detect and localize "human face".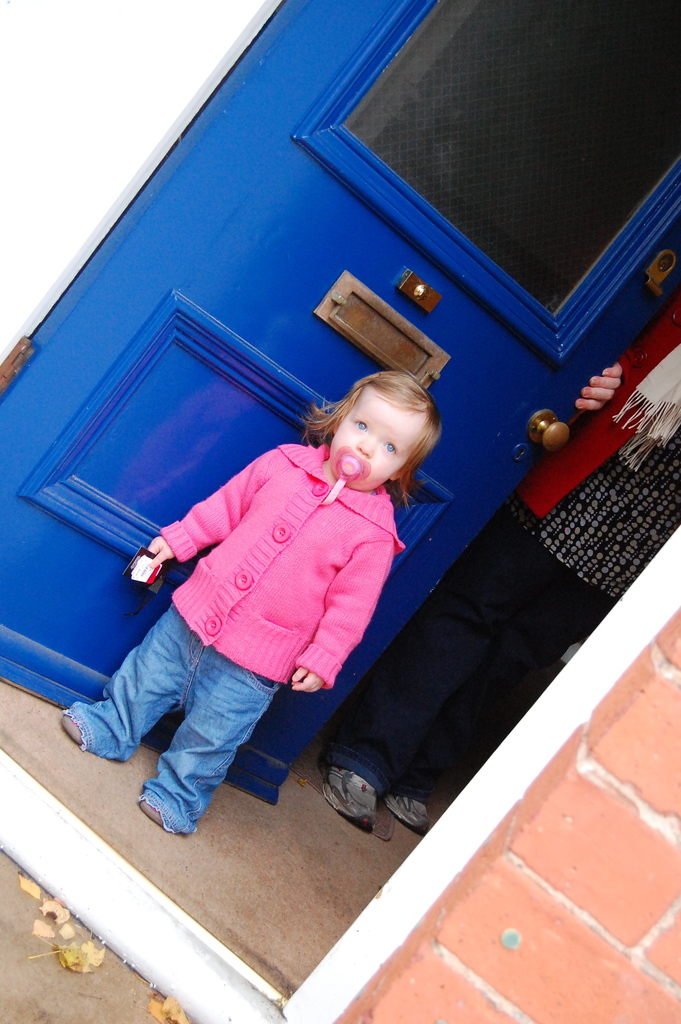
Localized at BBox(325, 386, 420, 489).
